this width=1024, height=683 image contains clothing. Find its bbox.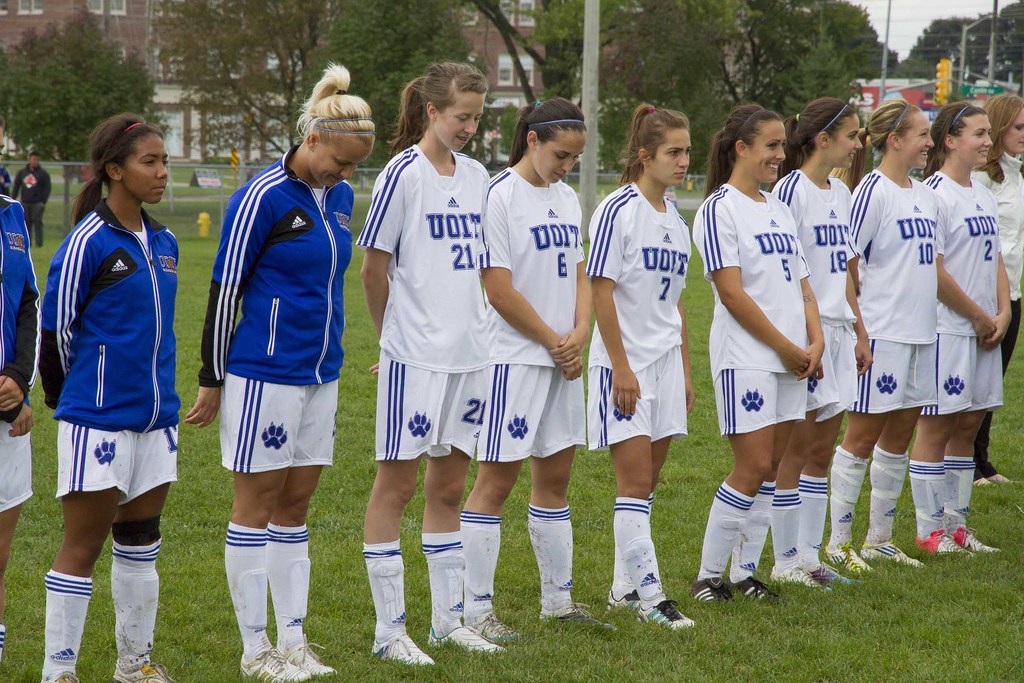
771 167 862 424.
